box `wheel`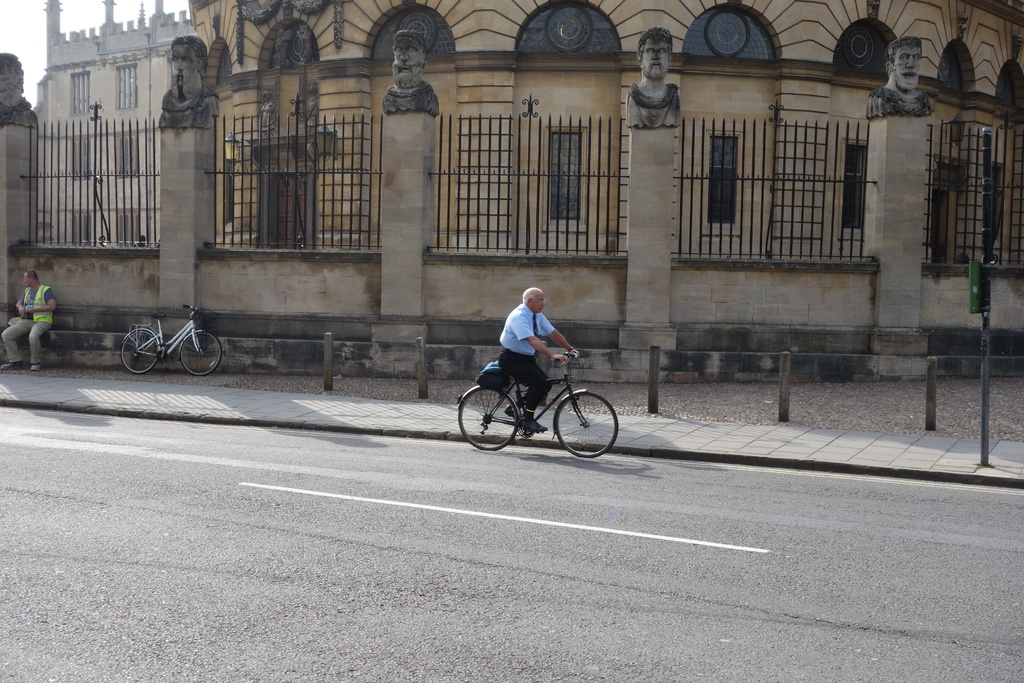
184, 332, 225, 379
